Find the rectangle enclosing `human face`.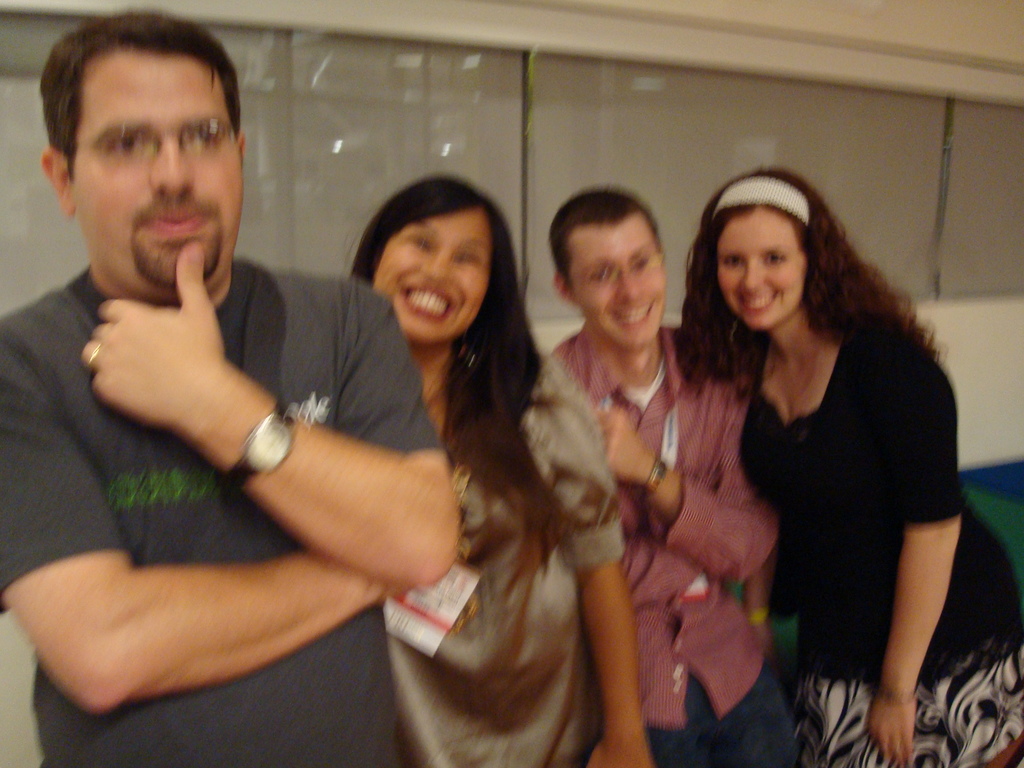
left=716, top=206, right=808, bottom=331.
